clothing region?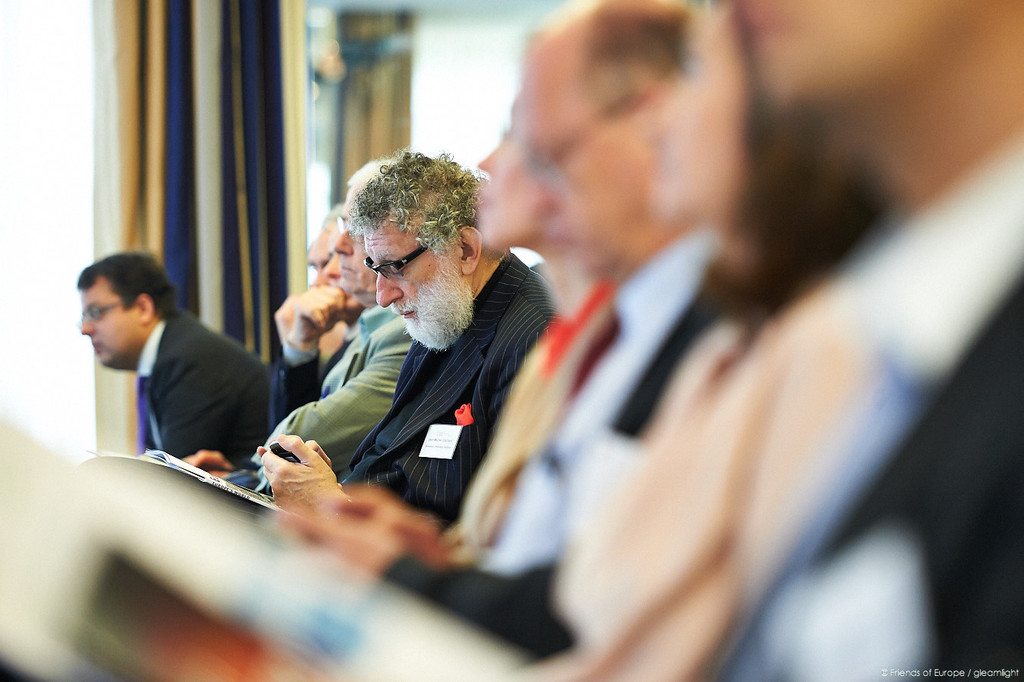
pyautogui.locateOnScreen(270, 221, 565, 546)
